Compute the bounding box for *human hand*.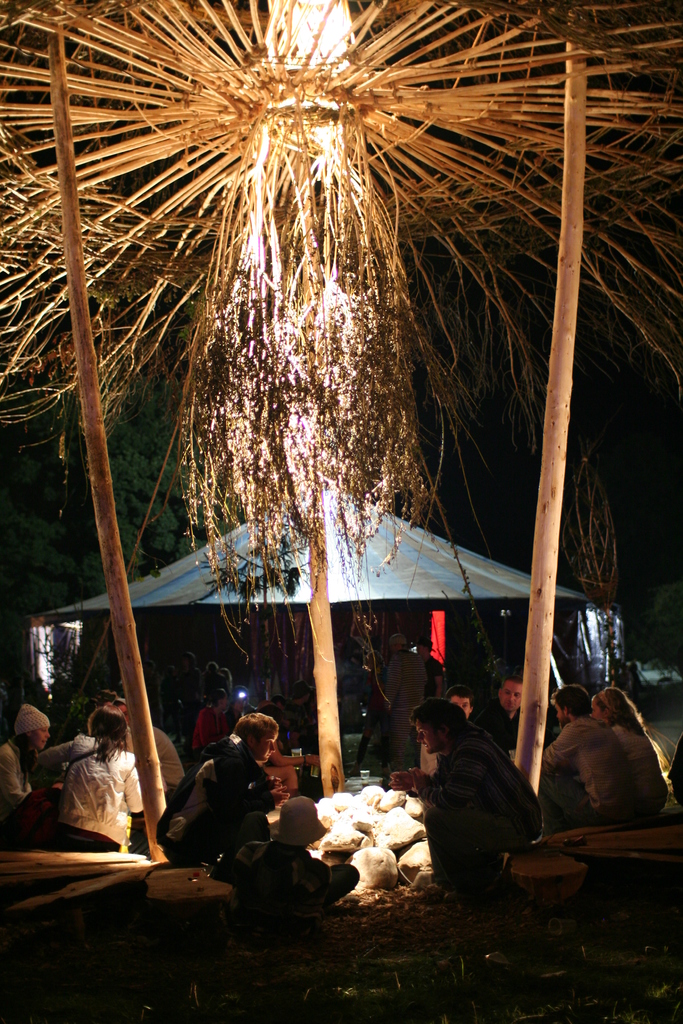
{"x1": 409, "y1": 764, "x2": 432, "y2": 796}.
